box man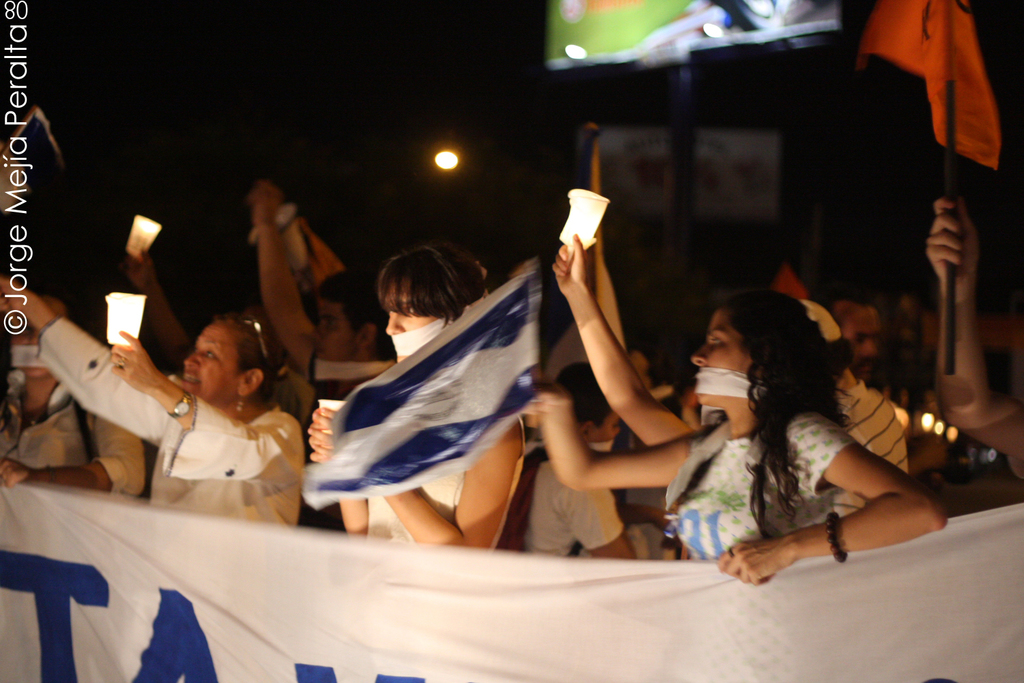
left=827, top=291, right=882, bottom=386
